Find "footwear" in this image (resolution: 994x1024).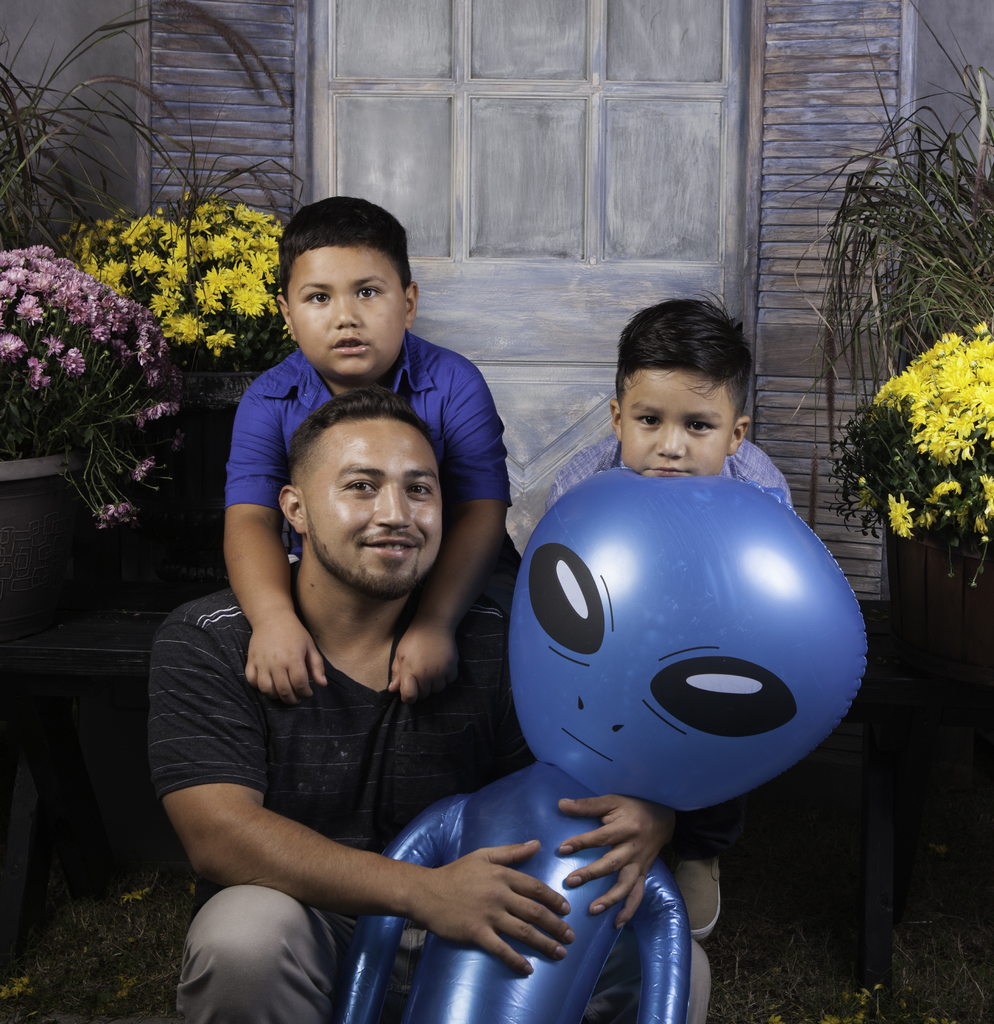
(left=667, top=853, right=722, bottom=940).
